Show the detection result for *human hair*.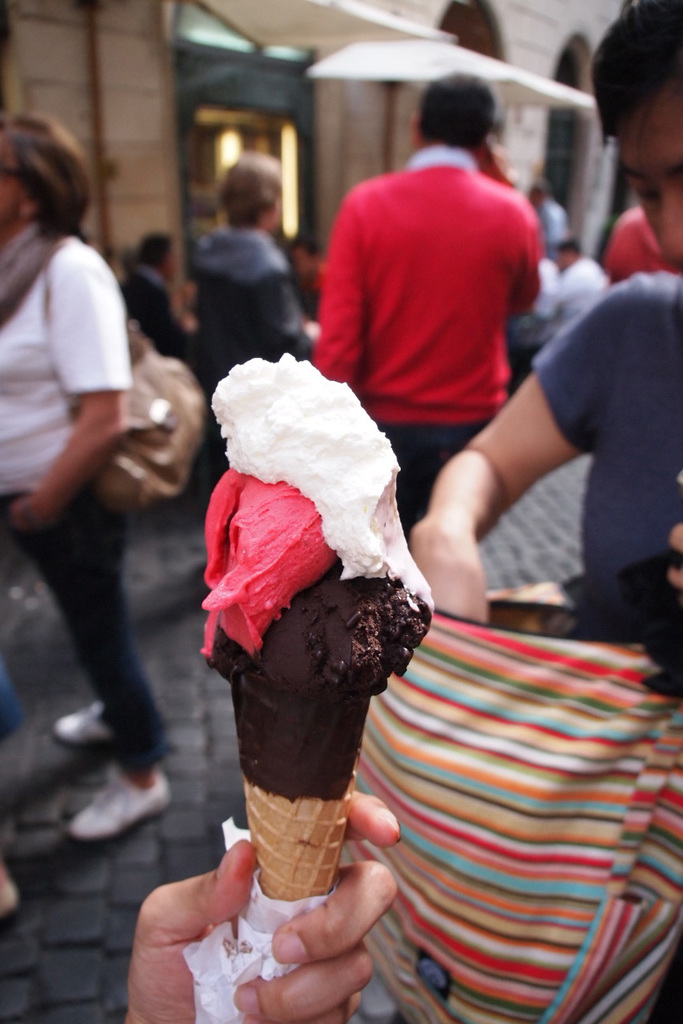
[x1=6, y1=111, x2=85, y2=247].
